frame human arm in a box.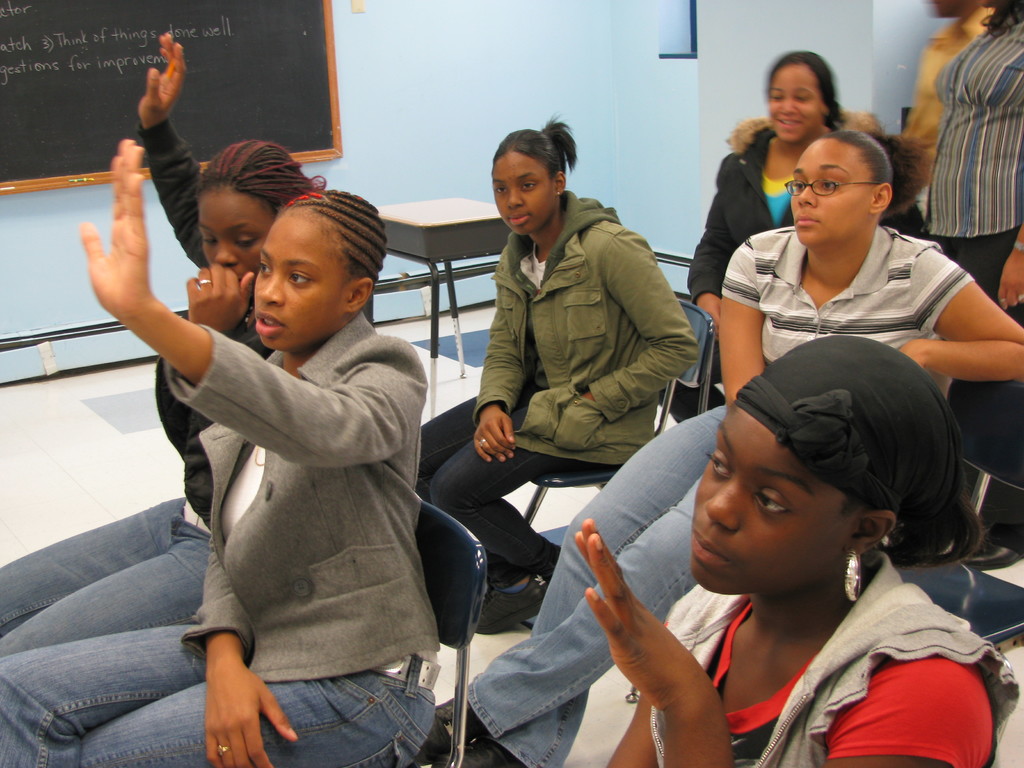
[left=469, top=237, right=513, bottom=471].
